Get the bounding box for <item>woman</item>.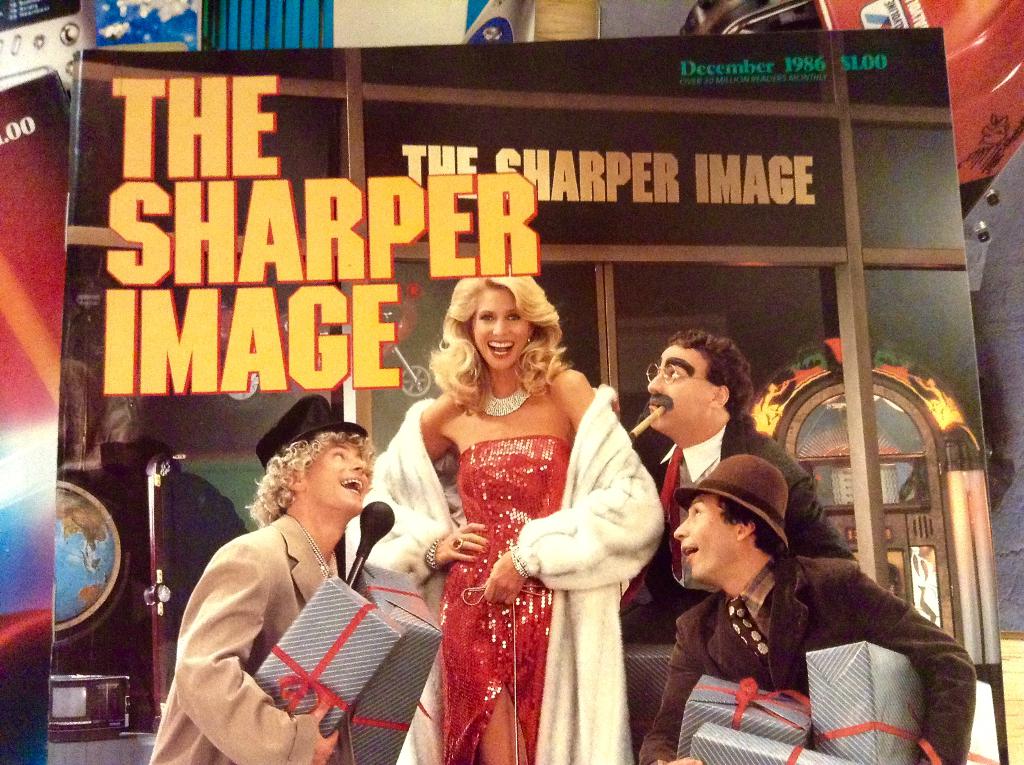
[left=384, top=273, right=655, bottom=762].
